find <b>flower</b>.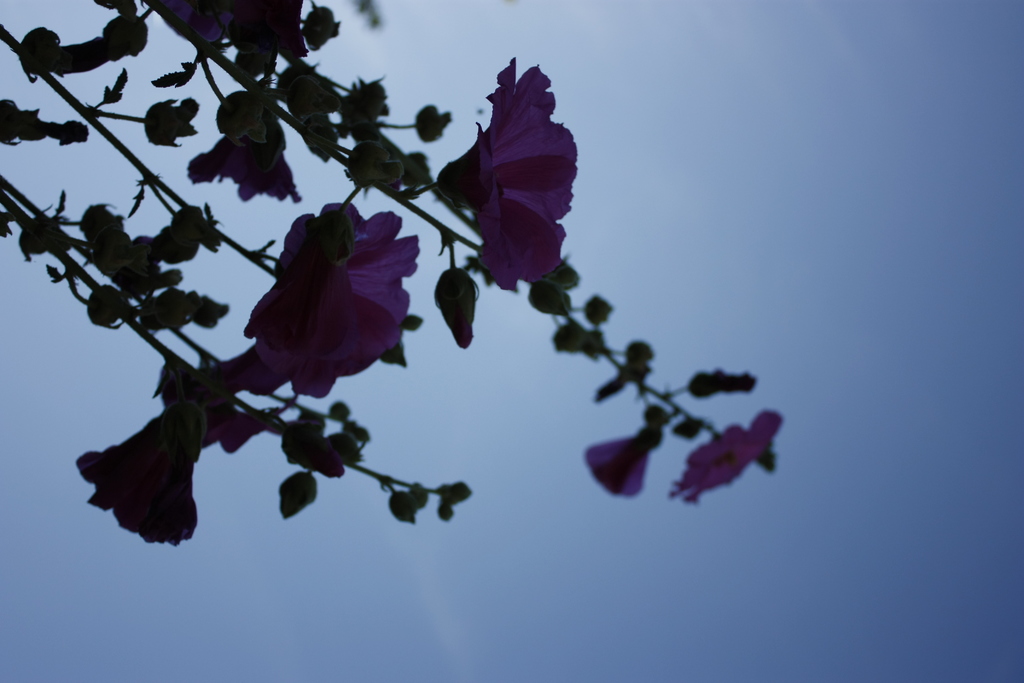
[675, 407, 792, 509].
